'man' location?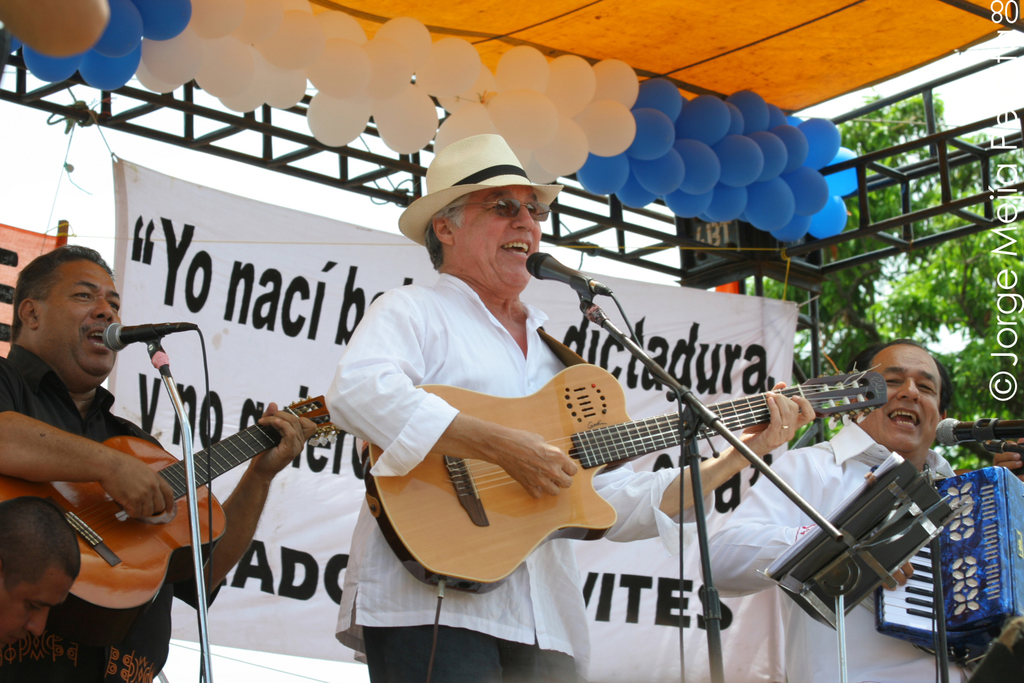
rect(697, 337, 1023, 682)
